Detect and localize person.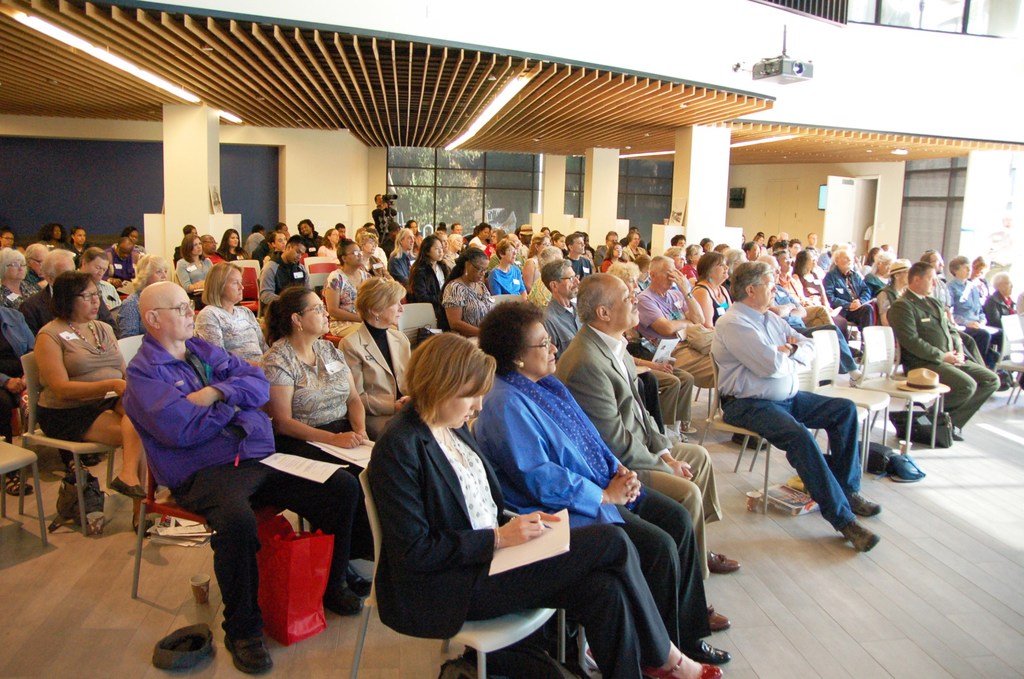
Localized at select_region(120, 284, 366, 678).
